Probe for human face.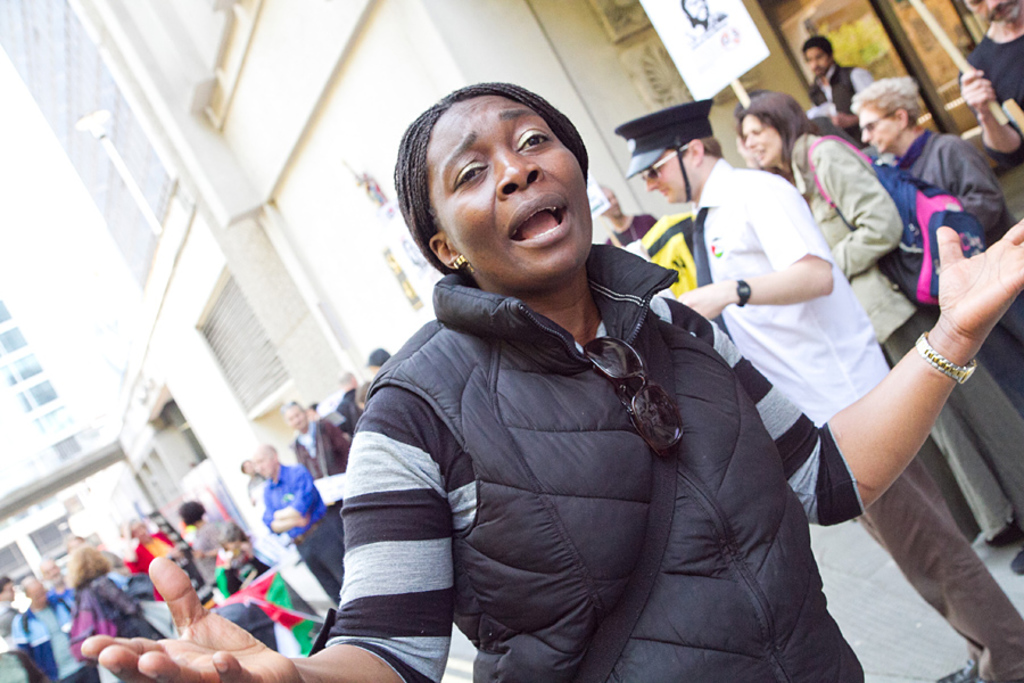
Probe result: {"left": 644, "top": 150, "right": 695, "bottom": 204}.
